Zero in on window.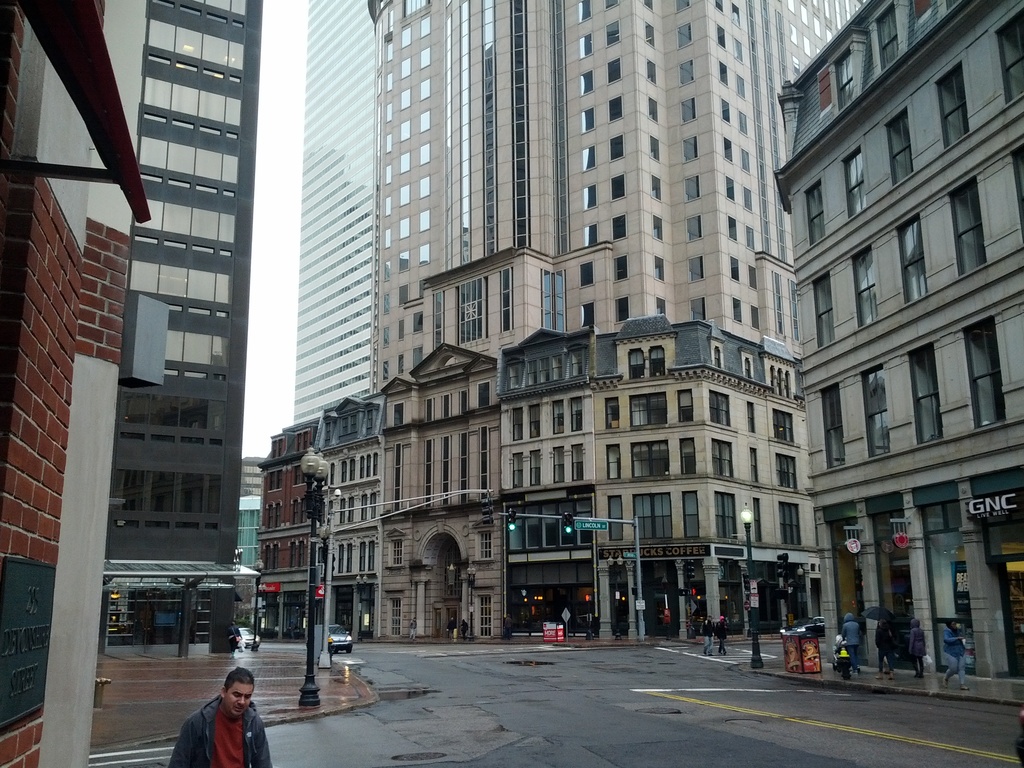
Zeroed in: [681, 136, 698, 159].
